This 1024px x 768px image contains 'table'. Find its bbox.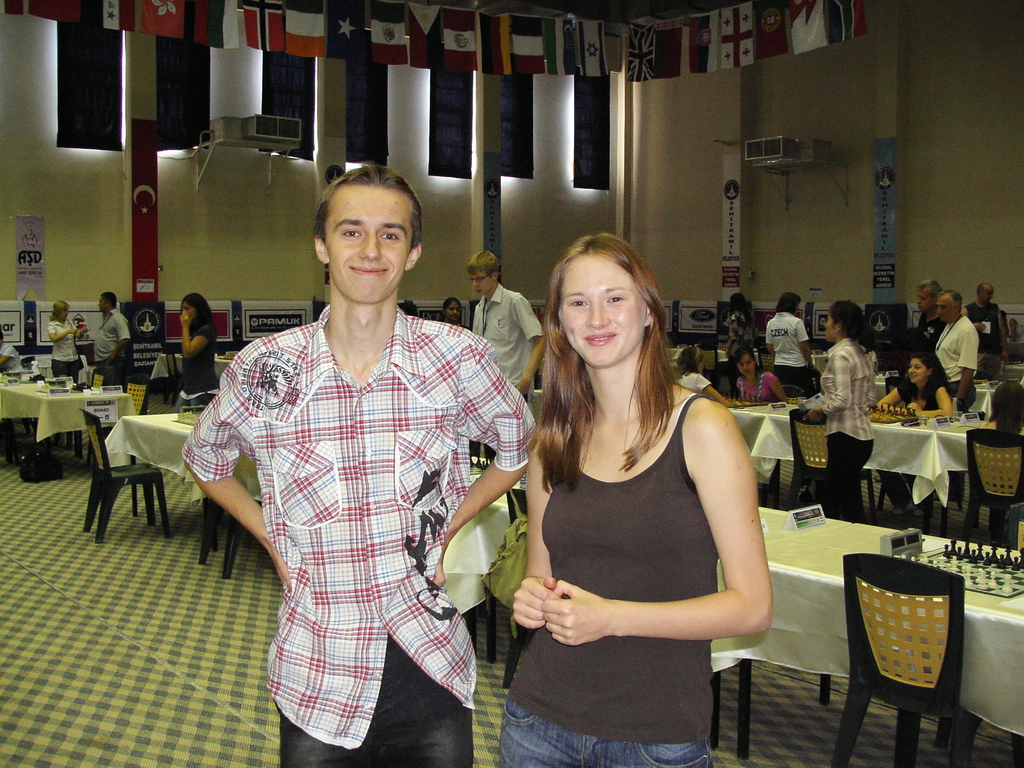
<region>703, 502, 1023, 762</region>.
